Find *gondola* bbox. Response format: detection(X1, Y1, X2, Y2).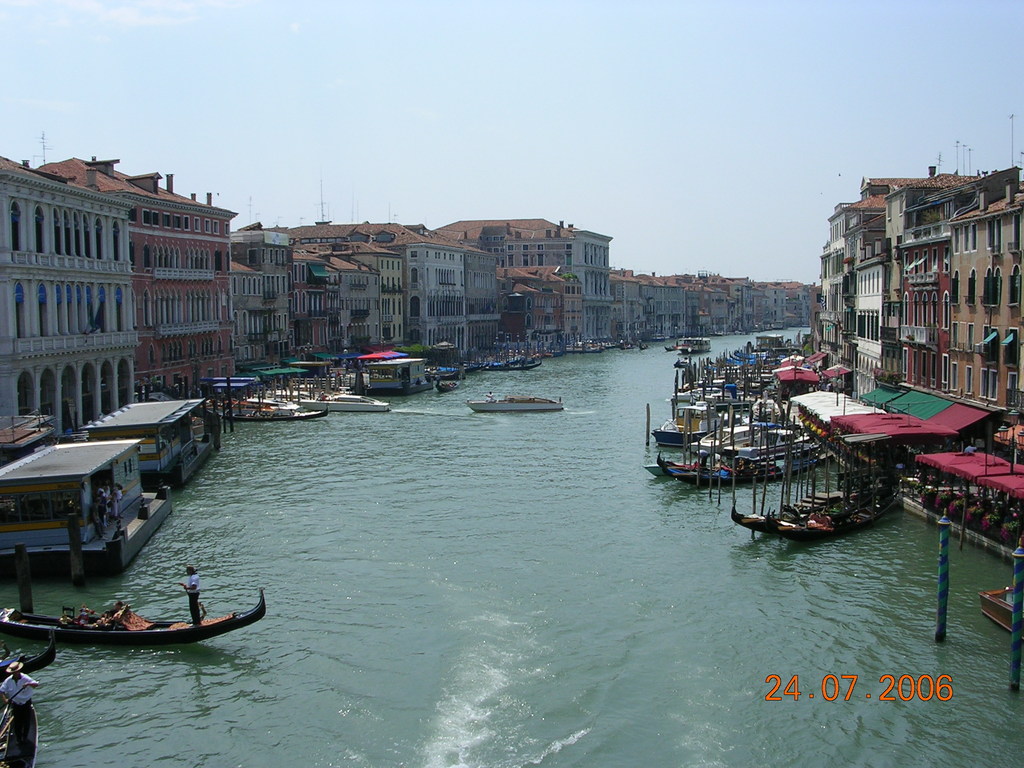
detection(25, 582, 275, 660).
